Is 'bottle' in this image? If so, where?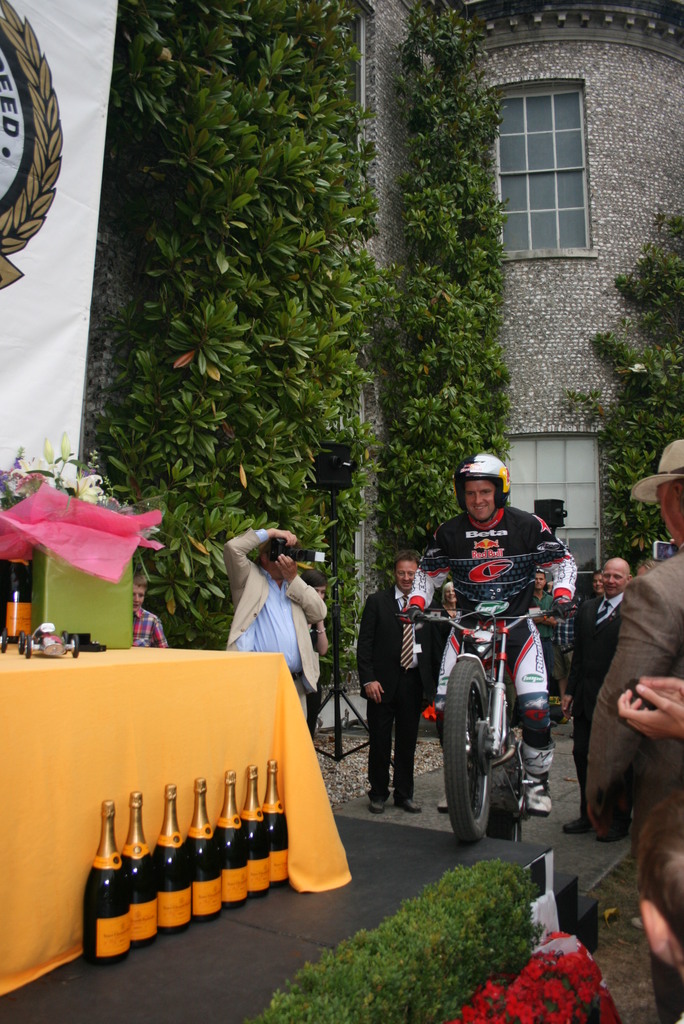
Yes, at locate(6, 557, 27, 639).
